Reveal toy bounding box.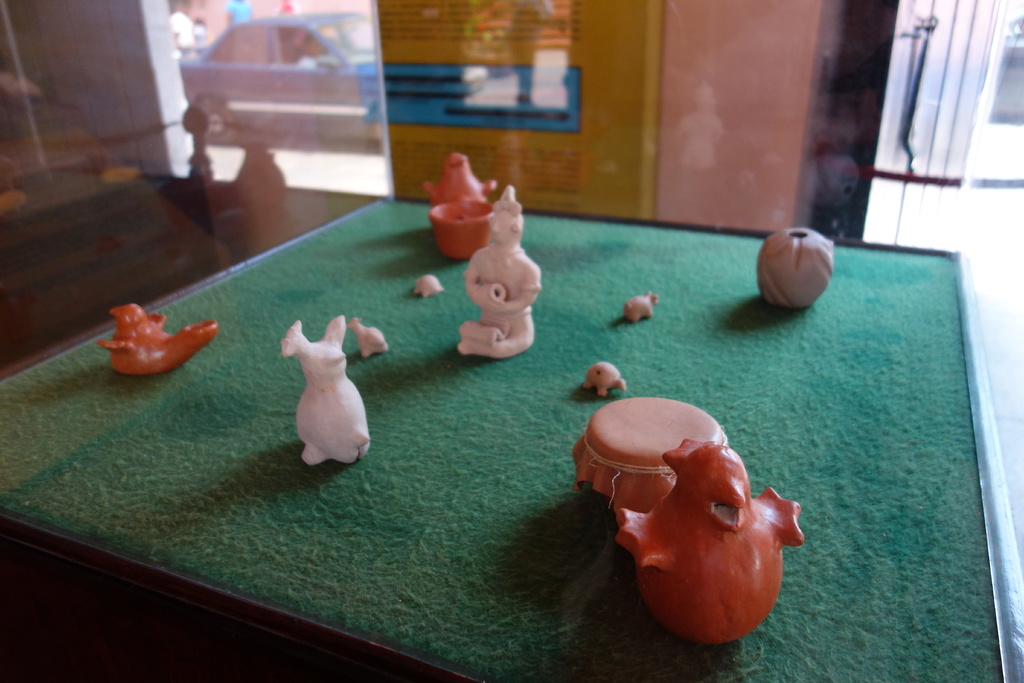
Revealed: detection(422, 153, 499, 208).
